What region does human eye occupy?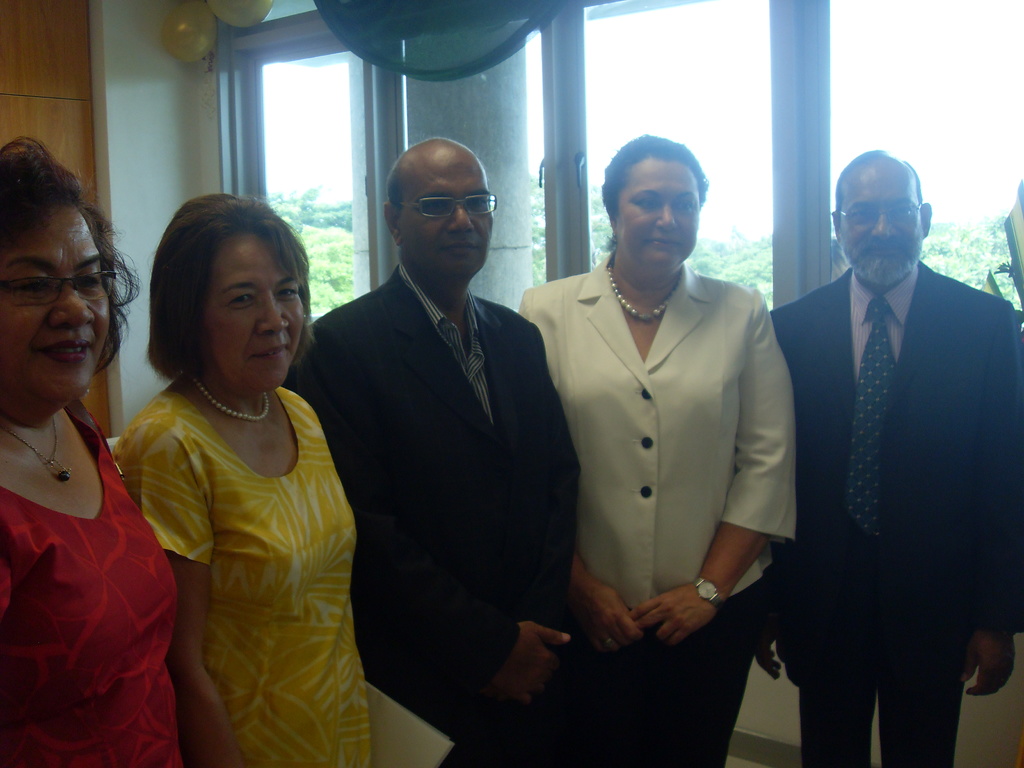
(227,291,253,308).
